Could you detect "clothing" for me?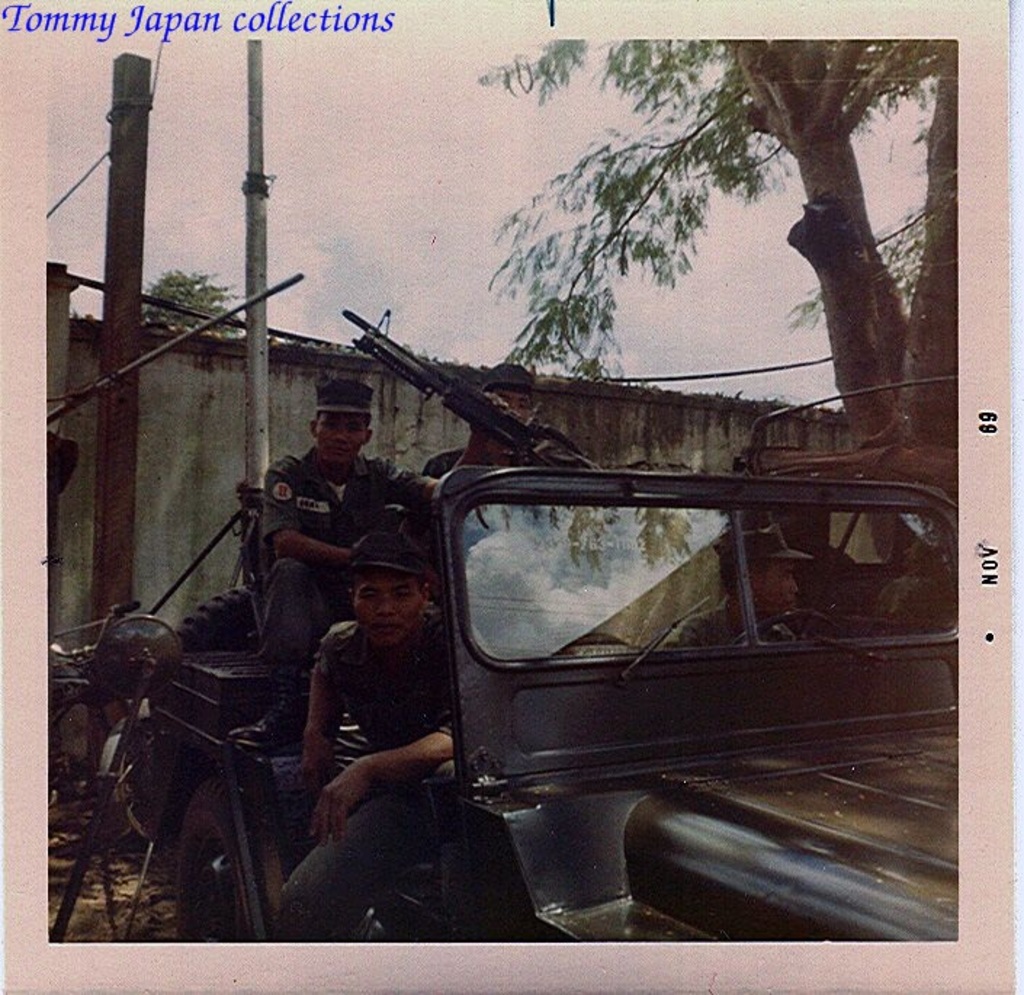
Detection result: 662,603,795,643.
